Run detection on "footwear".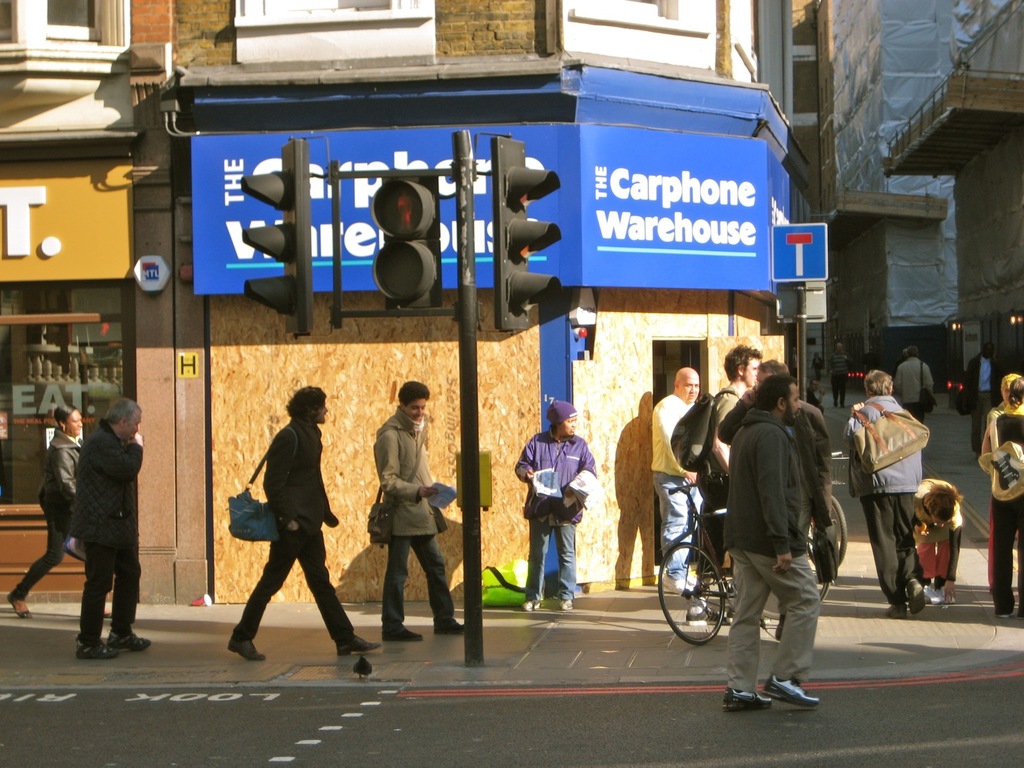
Result: bbox=[437, 623, 467, 635].
